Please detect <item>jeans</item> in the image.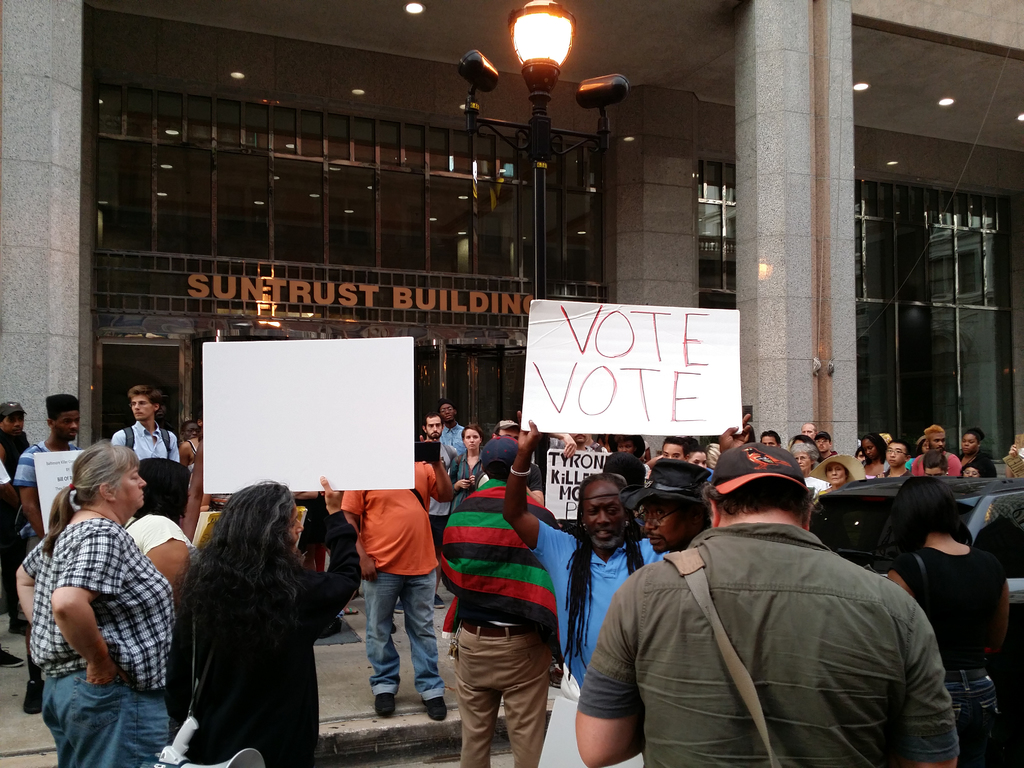
bbox(365, 569, 447, 701).
